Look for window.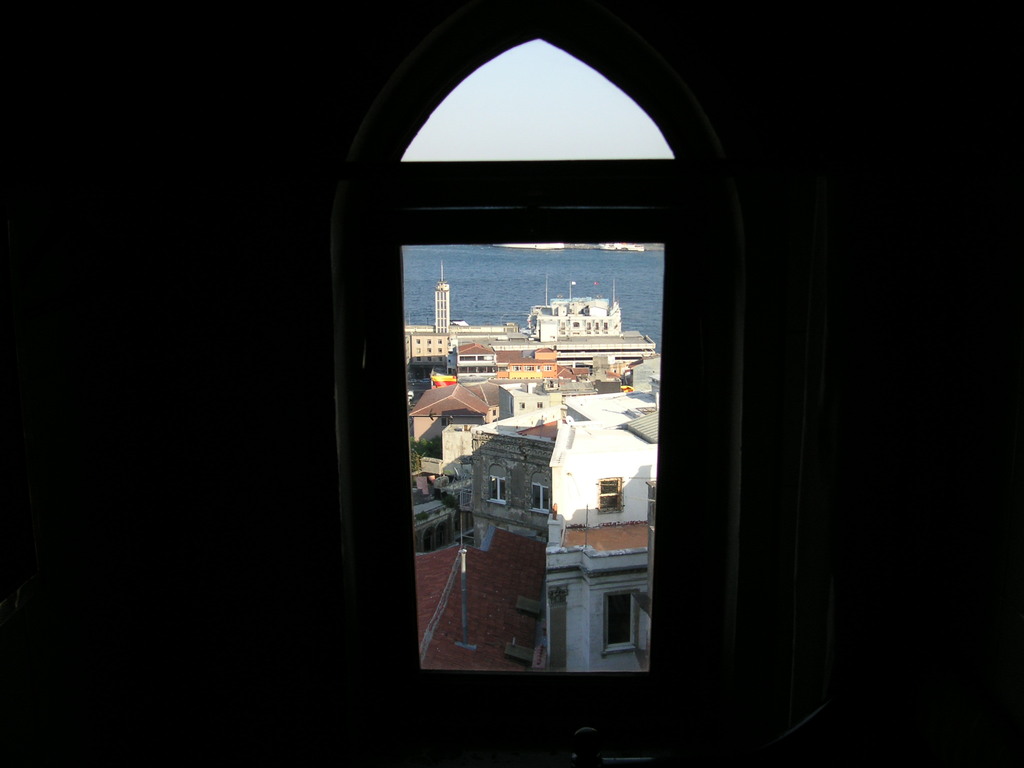
Found: (535,401,542,405).
